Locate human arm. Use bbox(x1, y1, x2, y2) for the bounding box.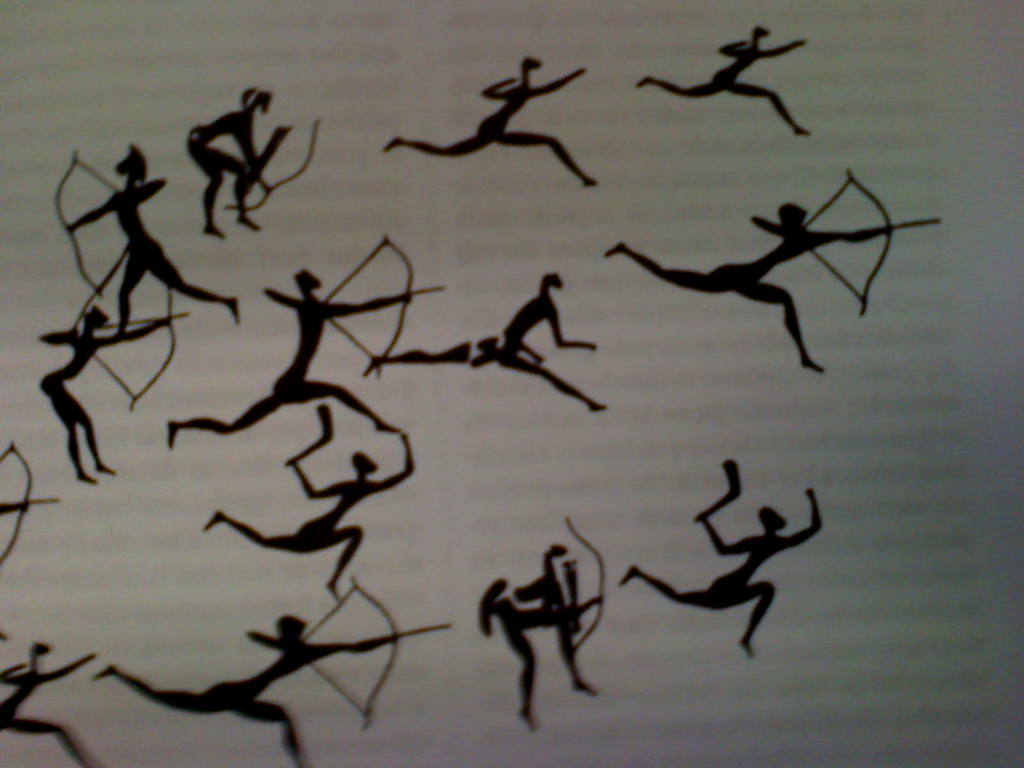
bbox(313, 634, 381, 663).
